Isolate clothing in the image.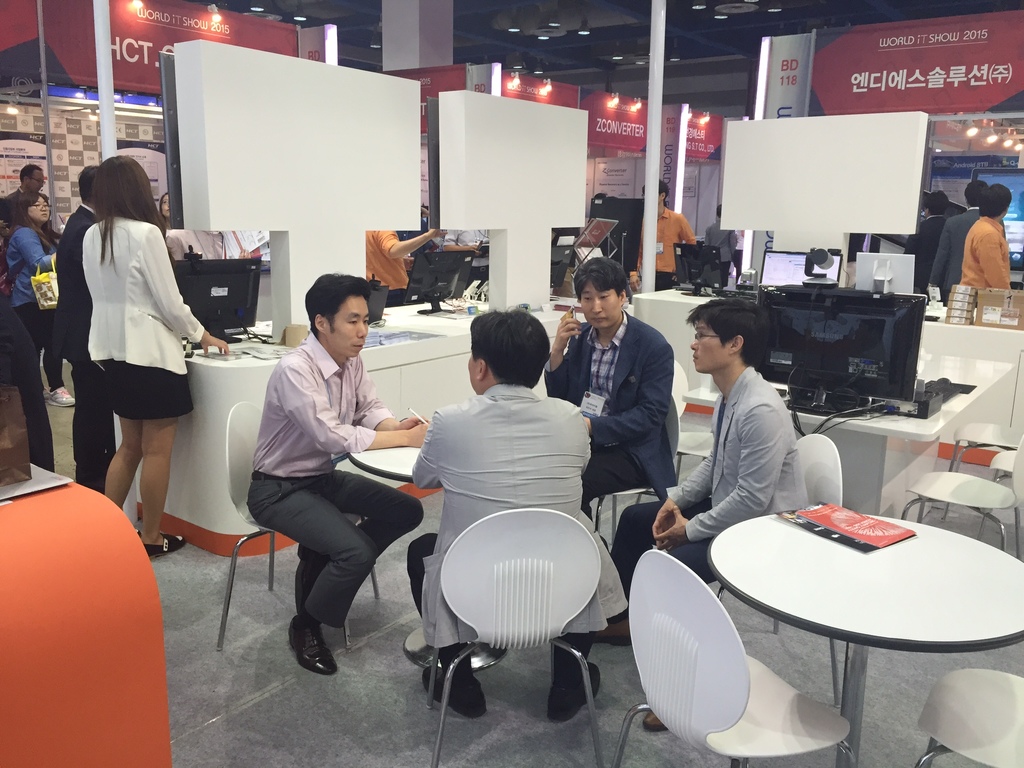
Isolated region: (left=442, top=229, right=492, bottom=286).
